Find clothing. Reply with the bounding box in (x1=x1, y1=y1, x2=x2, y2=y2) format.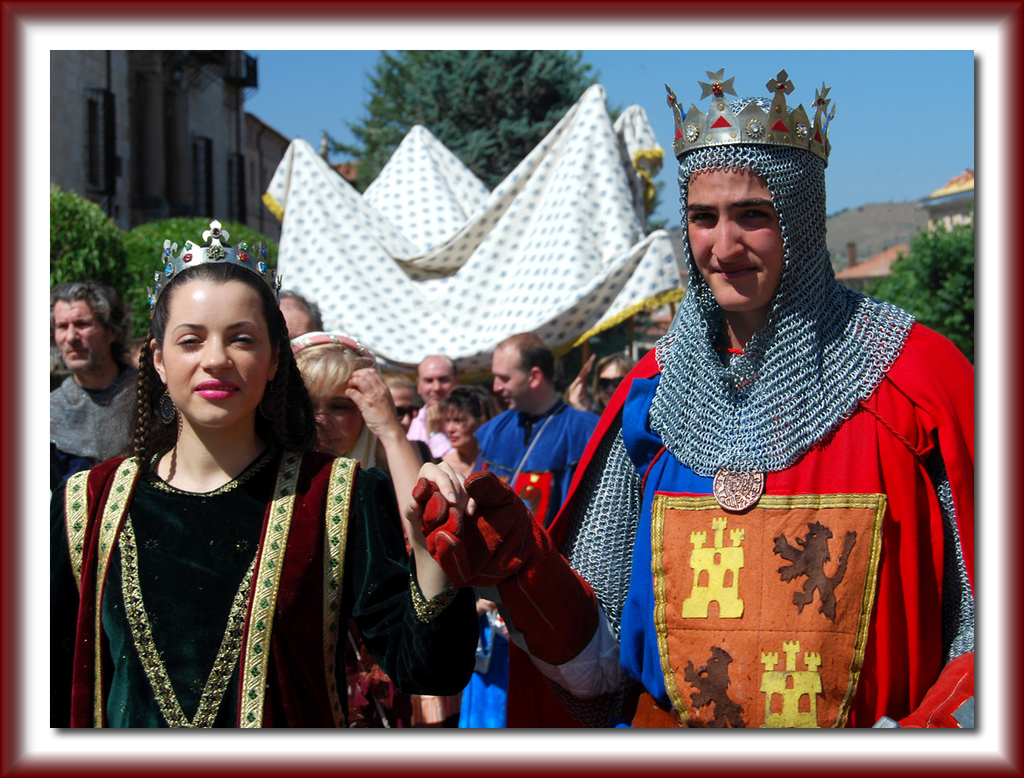
(x1=503, y1=310, x2=978, y2=728).
